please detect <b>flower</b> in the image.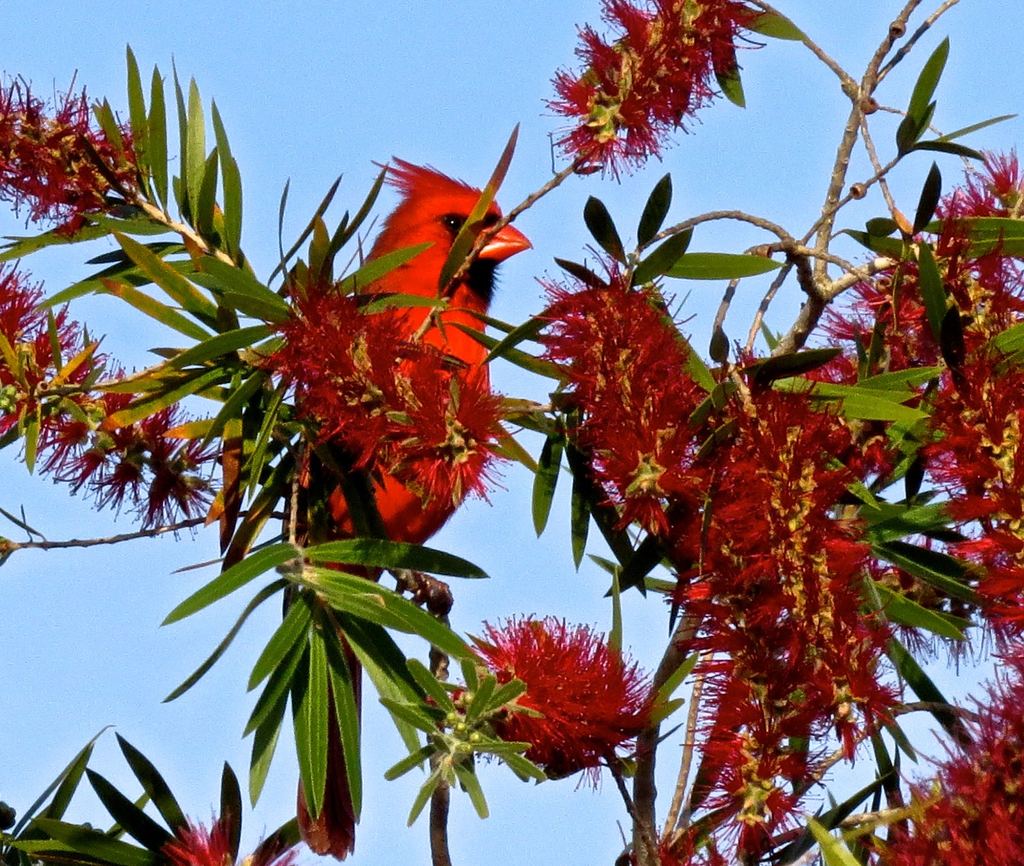
bbox=(283, 290, 532, 522).
